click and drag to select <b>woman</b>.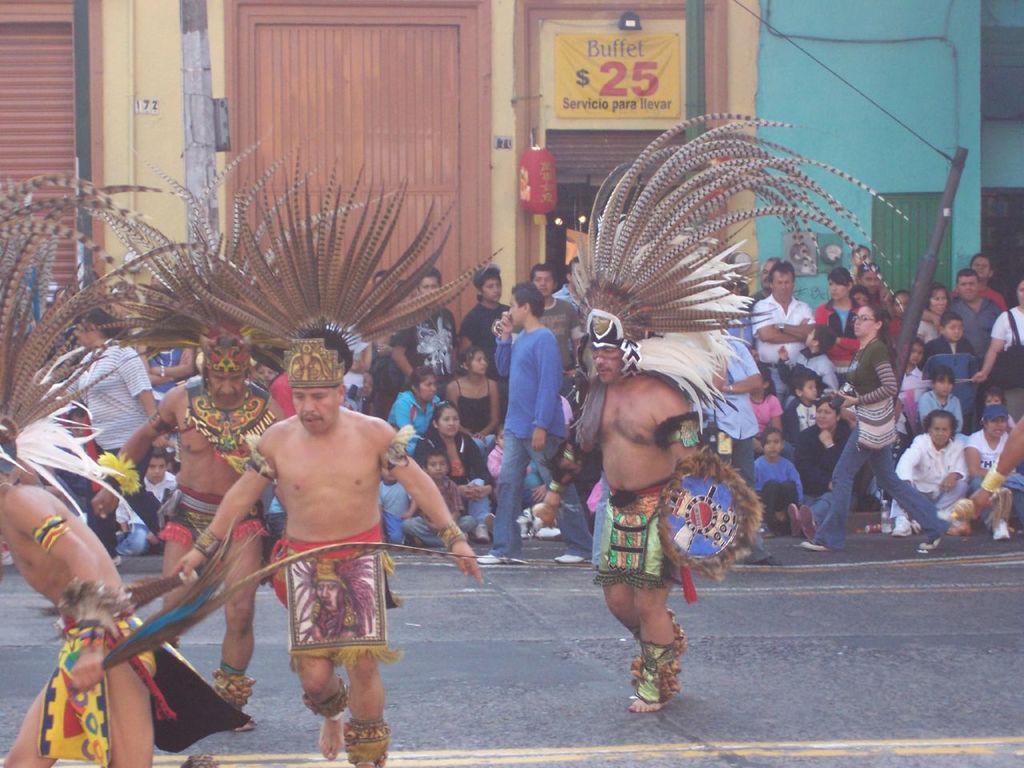
Selection: left=969, top=282, right=1023, bottom=421.
